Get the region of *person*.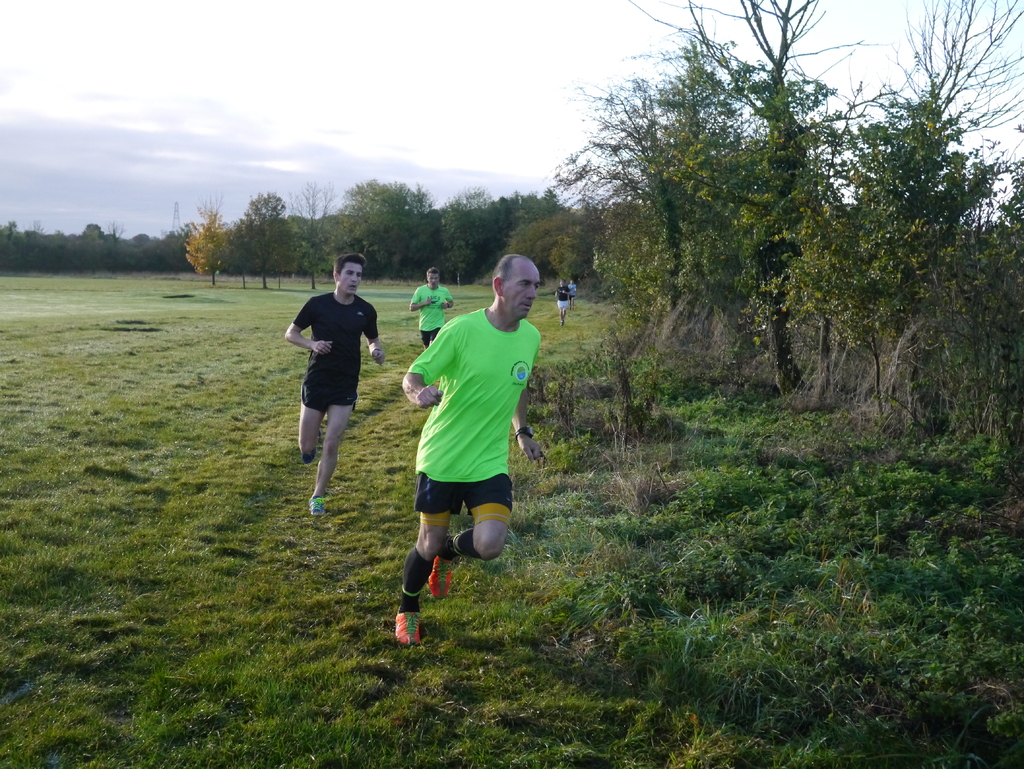
box(407, 257, 463, 341).
